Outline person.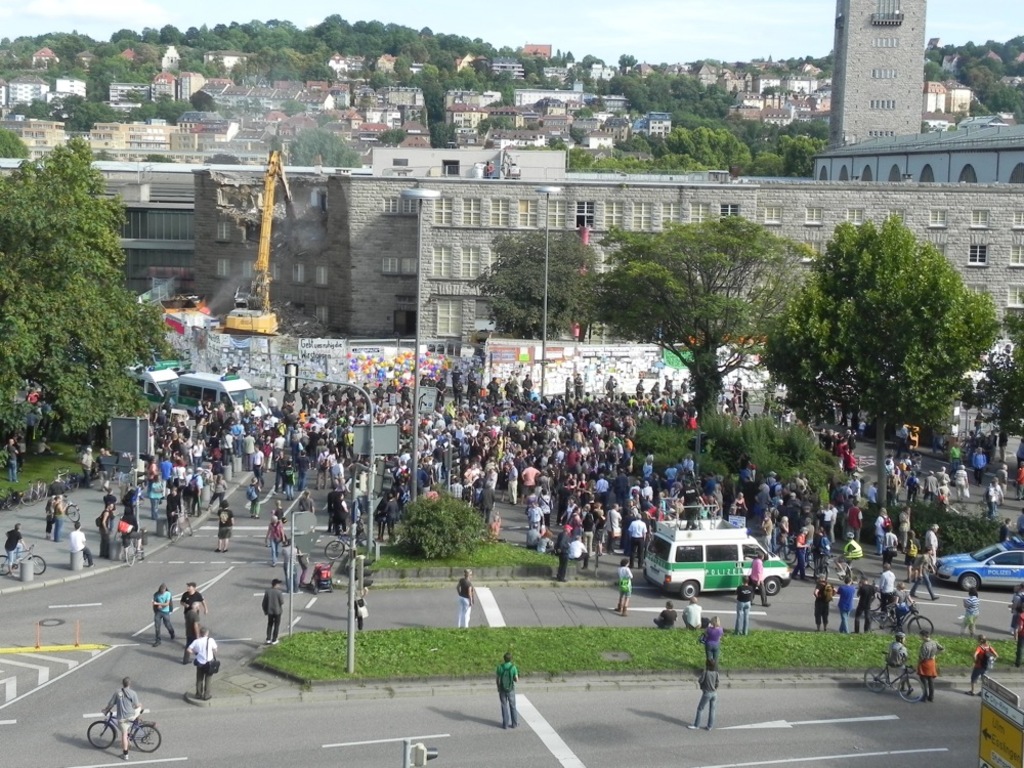
Outline: box=[262, 575, 284, 648].
